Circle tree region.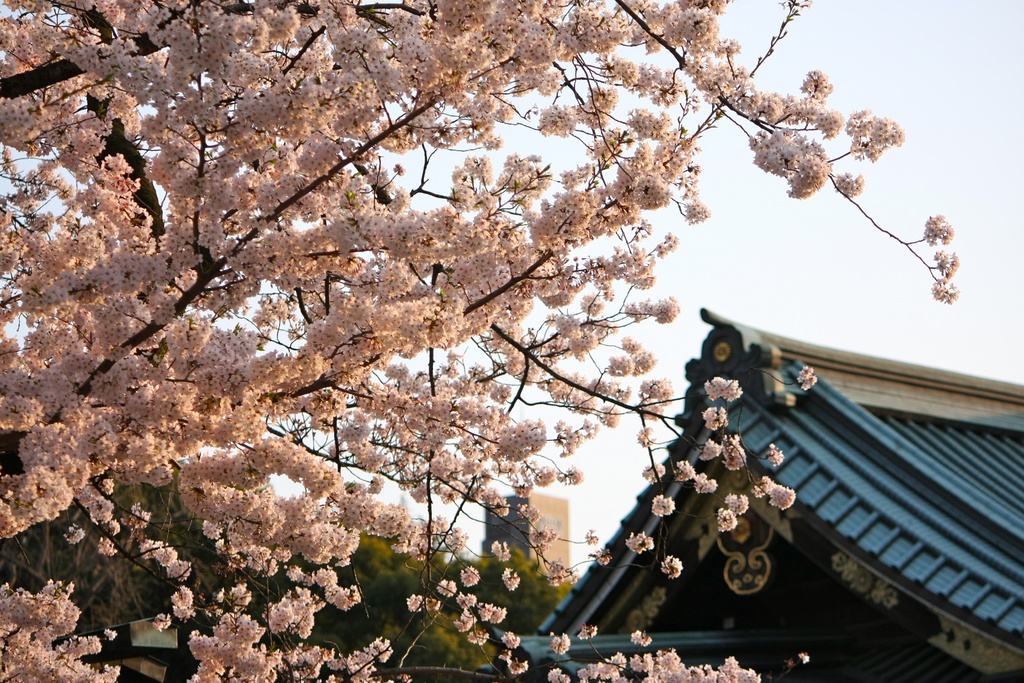
Region: x1=478 y1=543 x2=557 y2=634.
